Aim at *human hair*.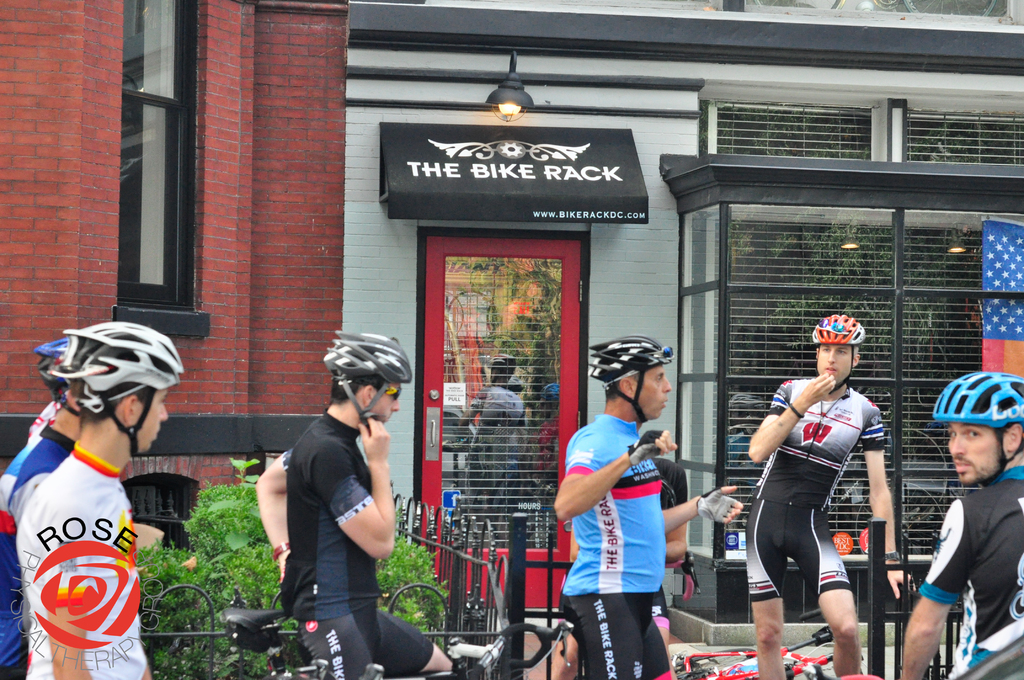
Aimed at (604,373,643,403).
